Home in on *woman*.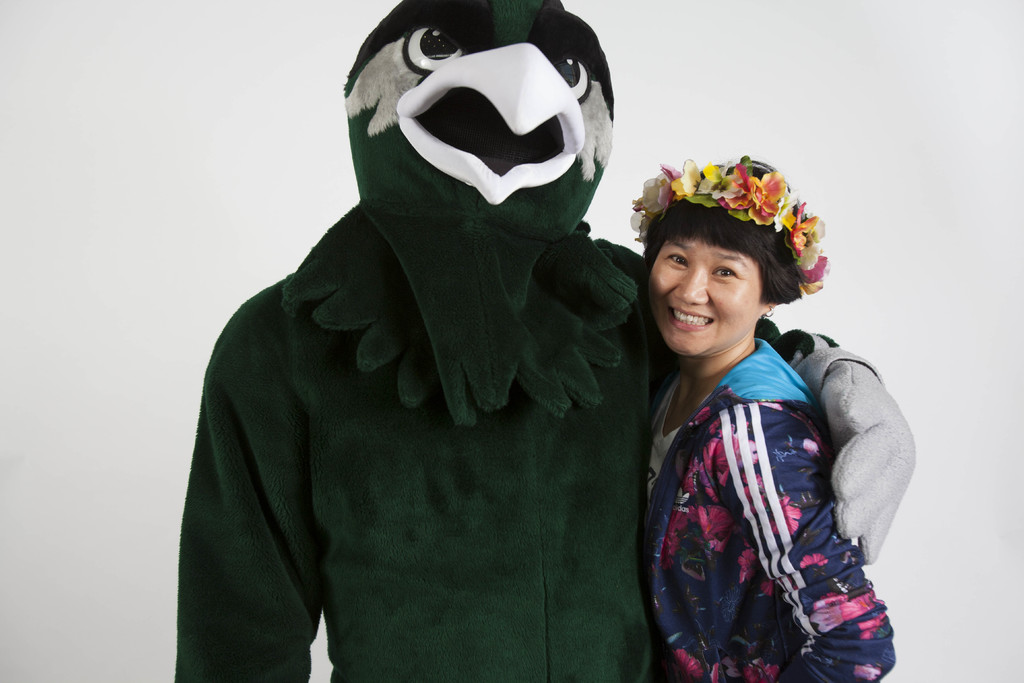
Homed in at {"x1": 630, "y1": 161, "x2": 899, "y2": 682}.
